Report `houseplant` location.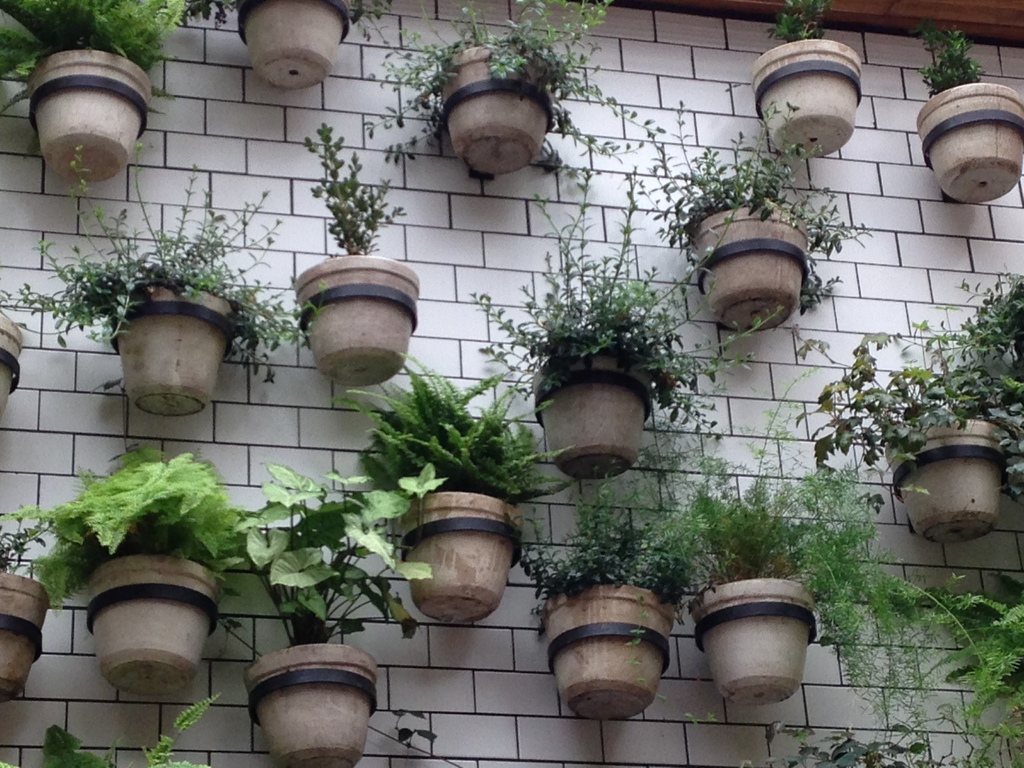
Report: left=133, top=696, right=227, bottom=767.
